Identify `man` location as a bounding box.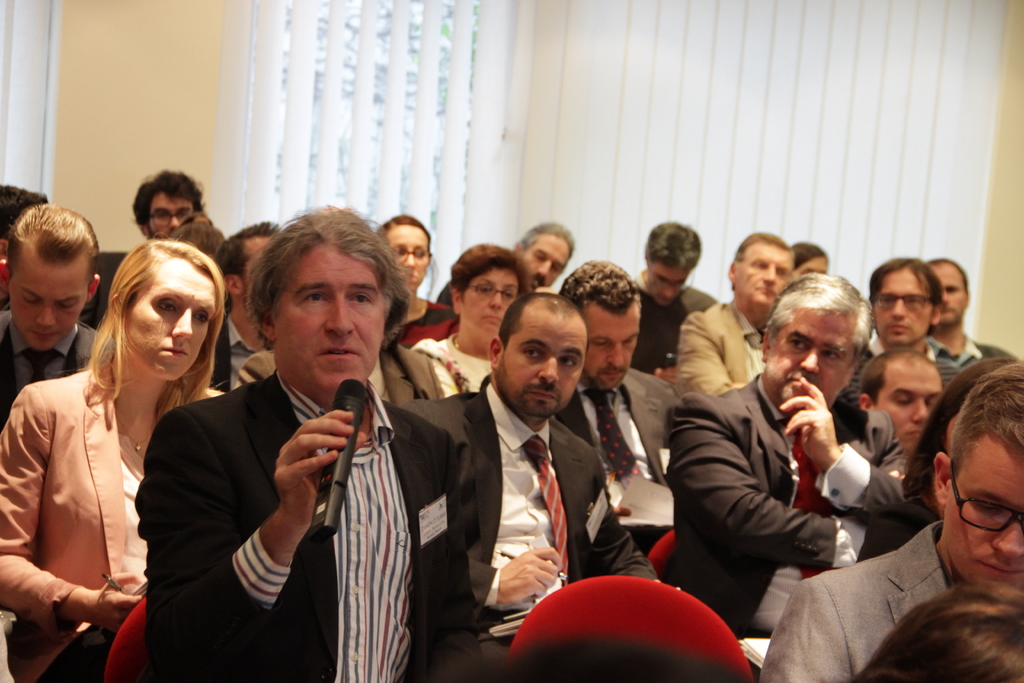
840 252 955 400.
